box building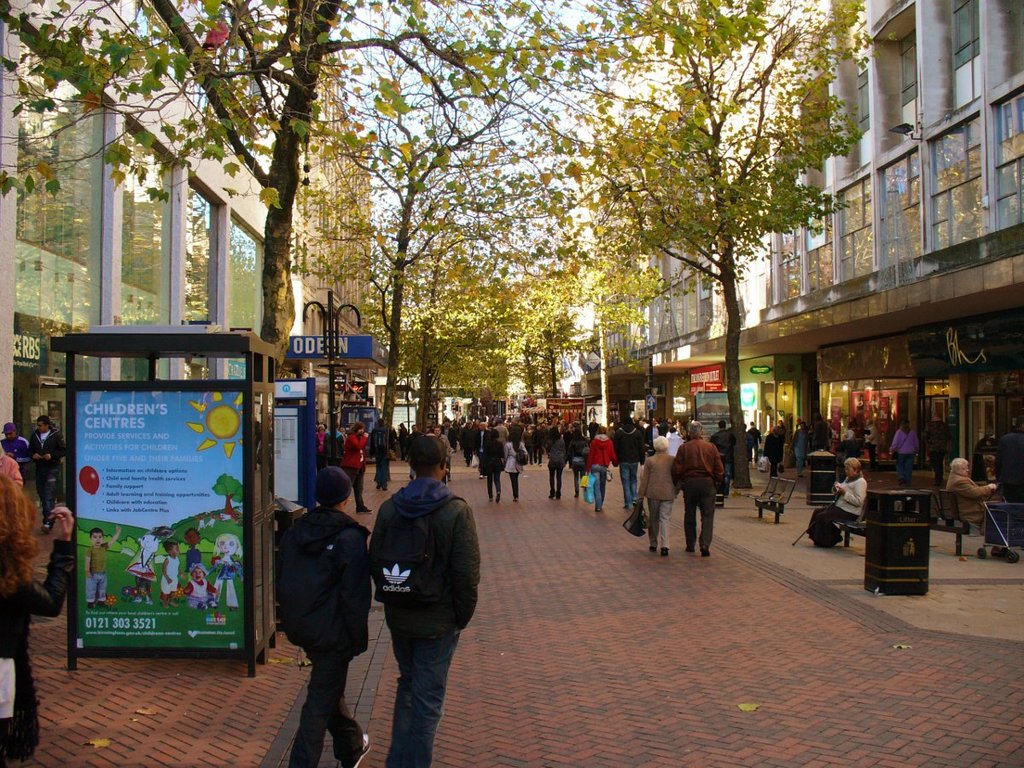
303, 42, 375, 438
